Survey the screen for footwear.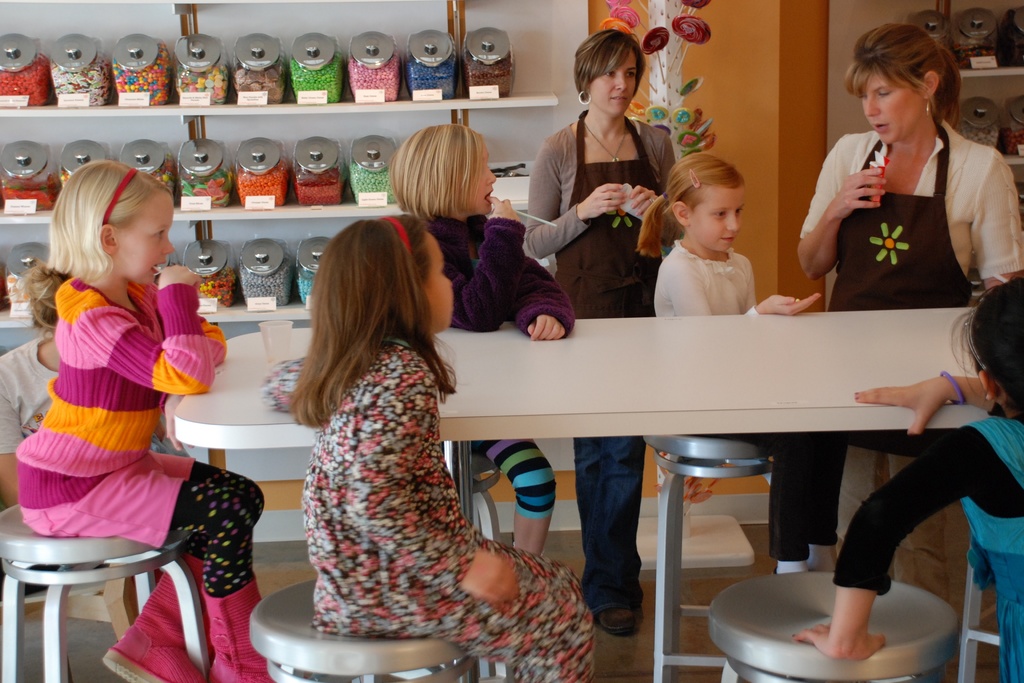
Survey found: <region>596, 610, 636, 637</region>.
